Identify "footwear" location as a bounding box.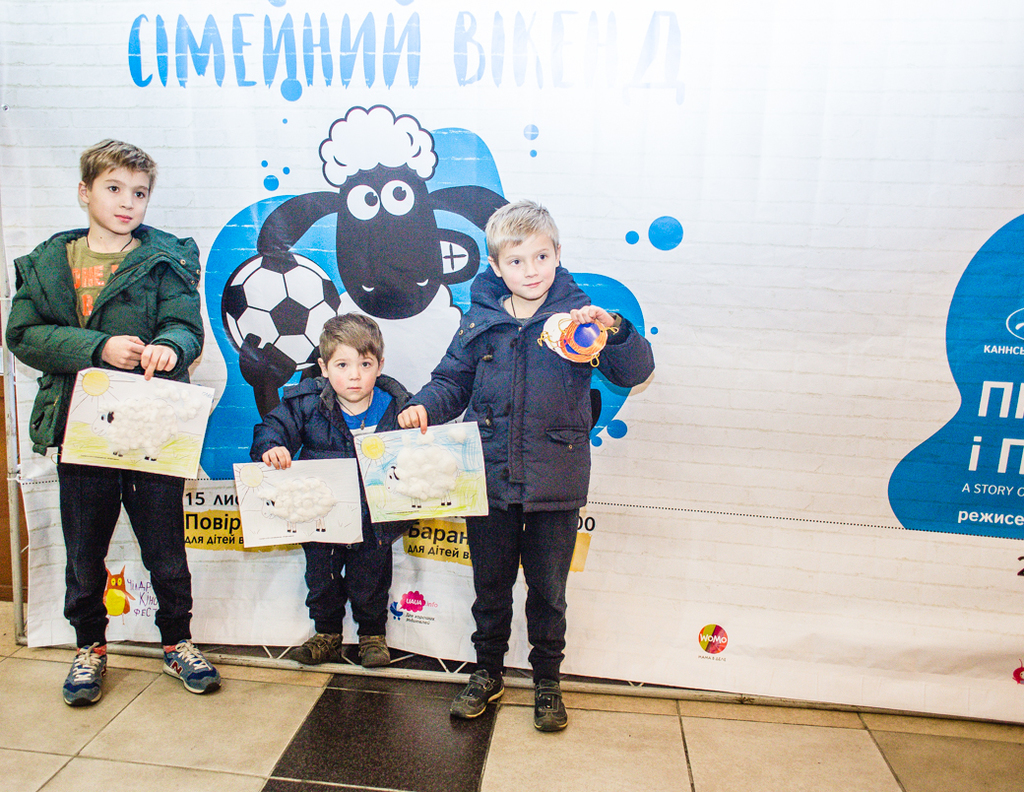
(160,637,221,699).
